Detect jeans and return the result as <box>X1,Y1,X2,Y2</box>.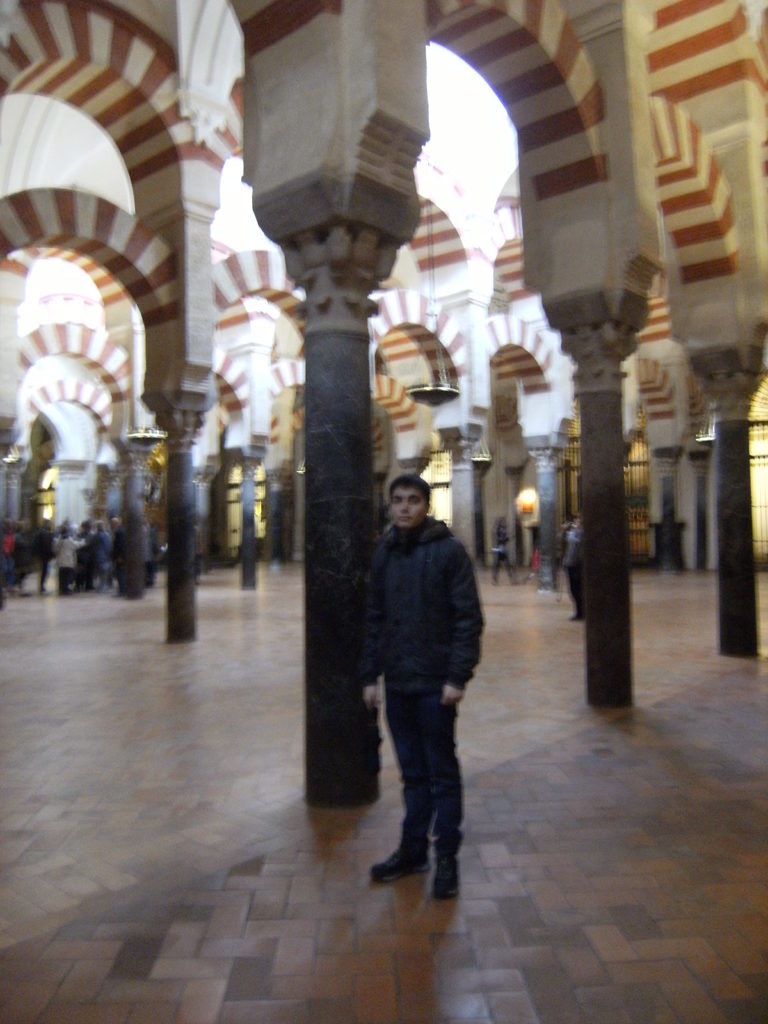
<box>385,689,467,857</box>.
